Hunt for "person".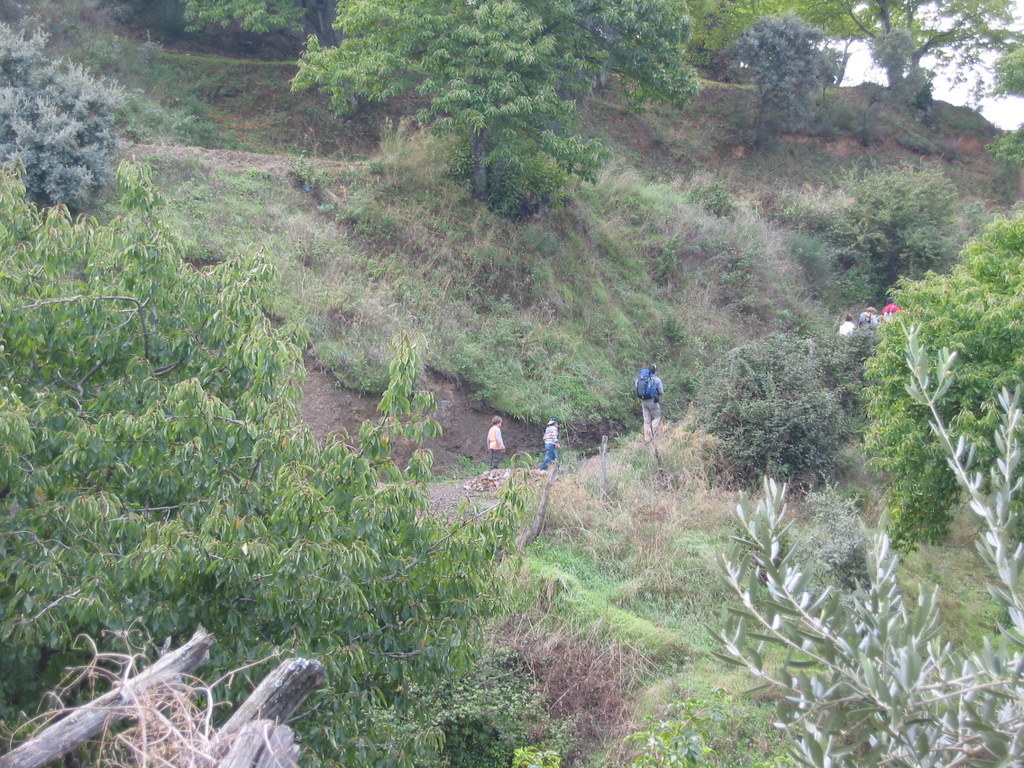
Hunted down at 883 303 910 314.
